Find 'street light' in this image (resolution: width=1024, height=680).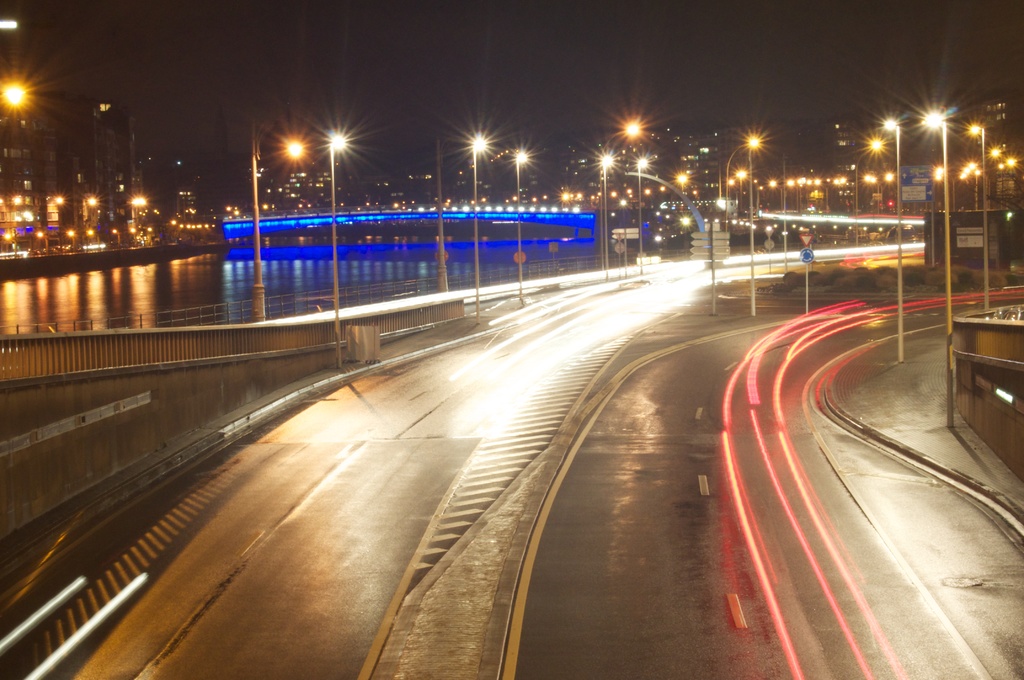
<bbox>244, 113, 315, 321</bbox>.
